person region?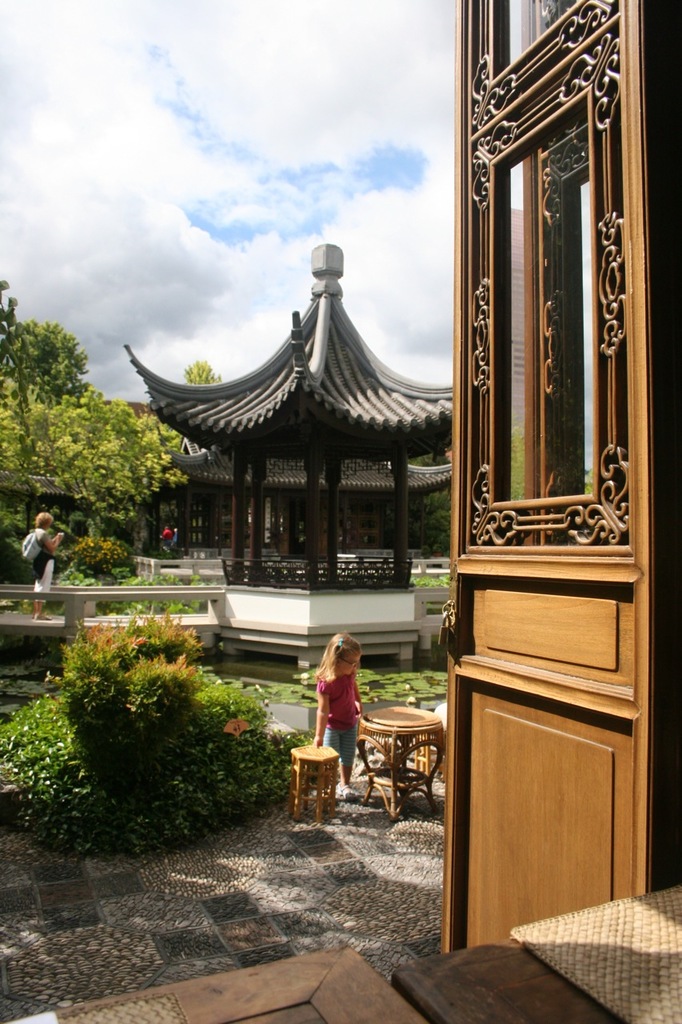
<box>309,634,369,786</box>
